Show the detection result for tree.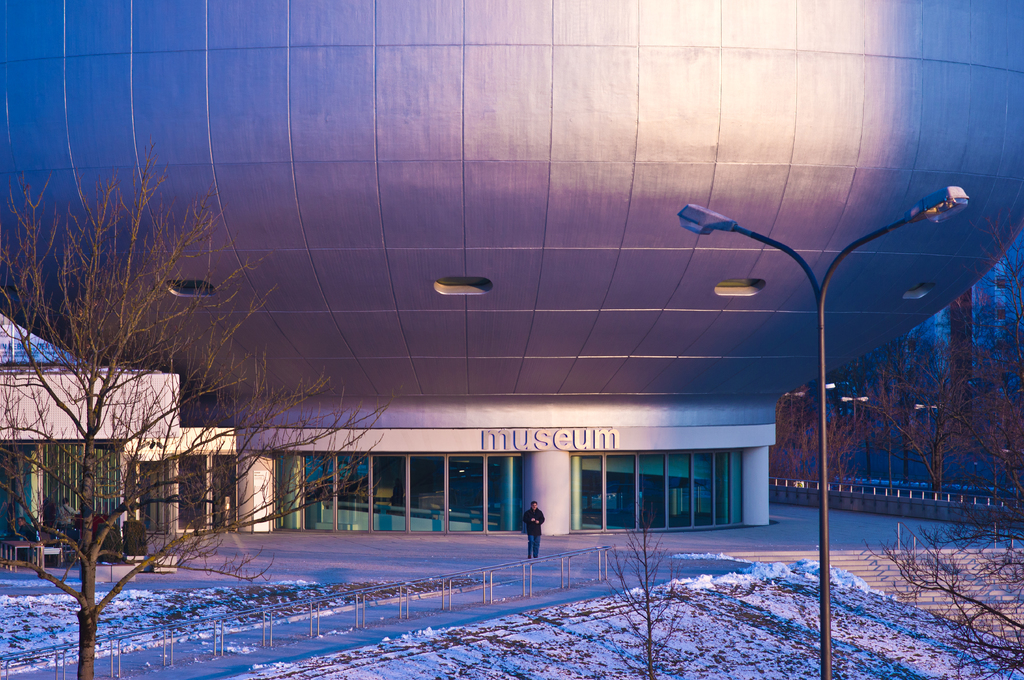
{"left": 978, "top": 192, "right": 1023, "bottom": 340}.
